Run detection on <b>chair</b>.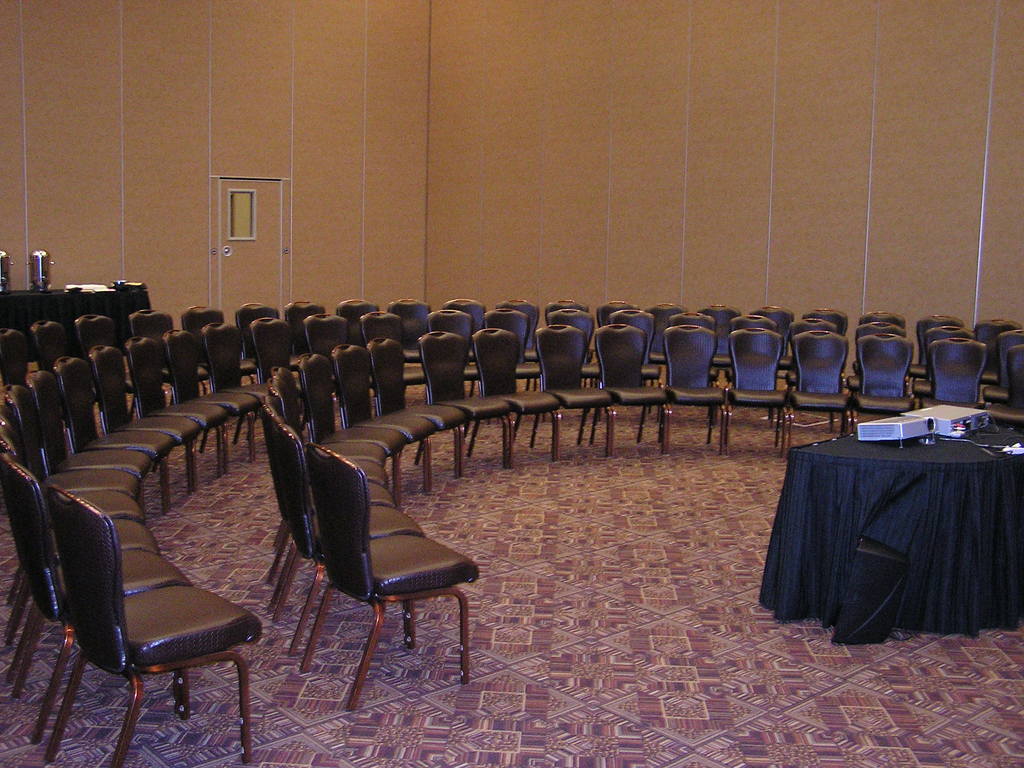
Result: BBox(304, 314, 355, 357).
